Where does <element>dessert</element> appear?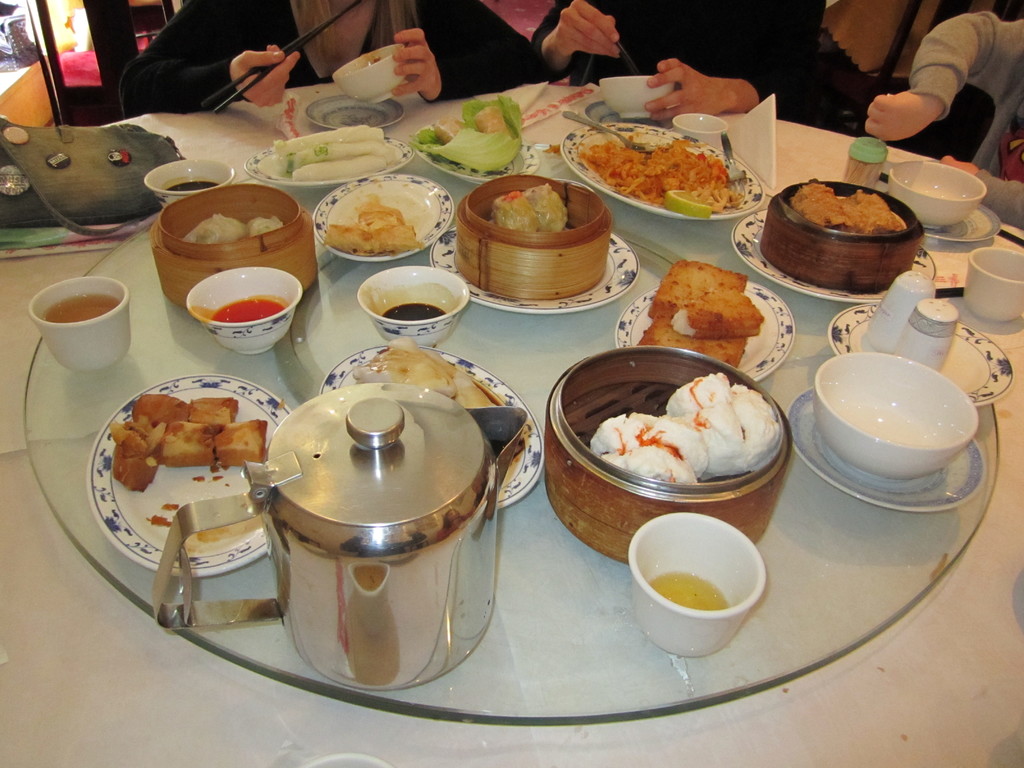
Appears at BBox(653, 264, 776, 344).
